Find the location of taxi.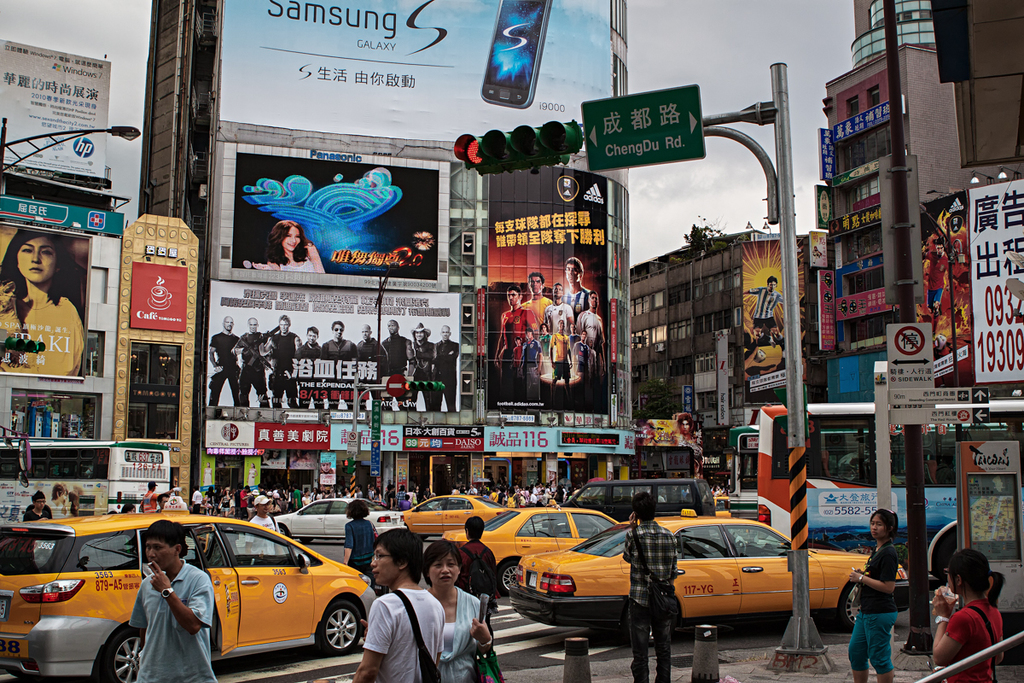
Location: box(507, 507, 913, 643).
